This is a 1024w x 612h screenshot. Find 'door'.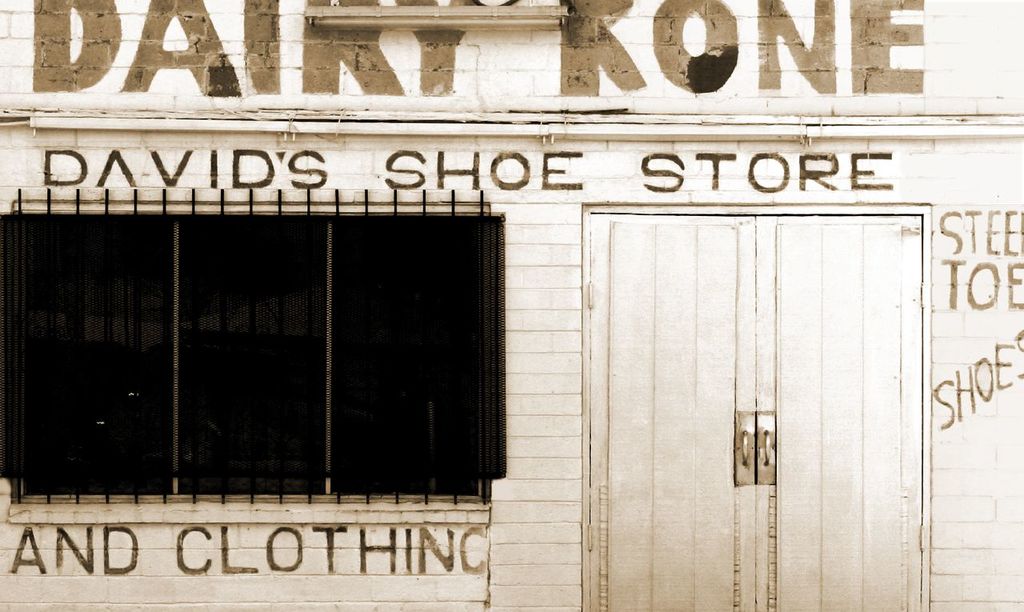
Bounding box: 594:216:922:611.
